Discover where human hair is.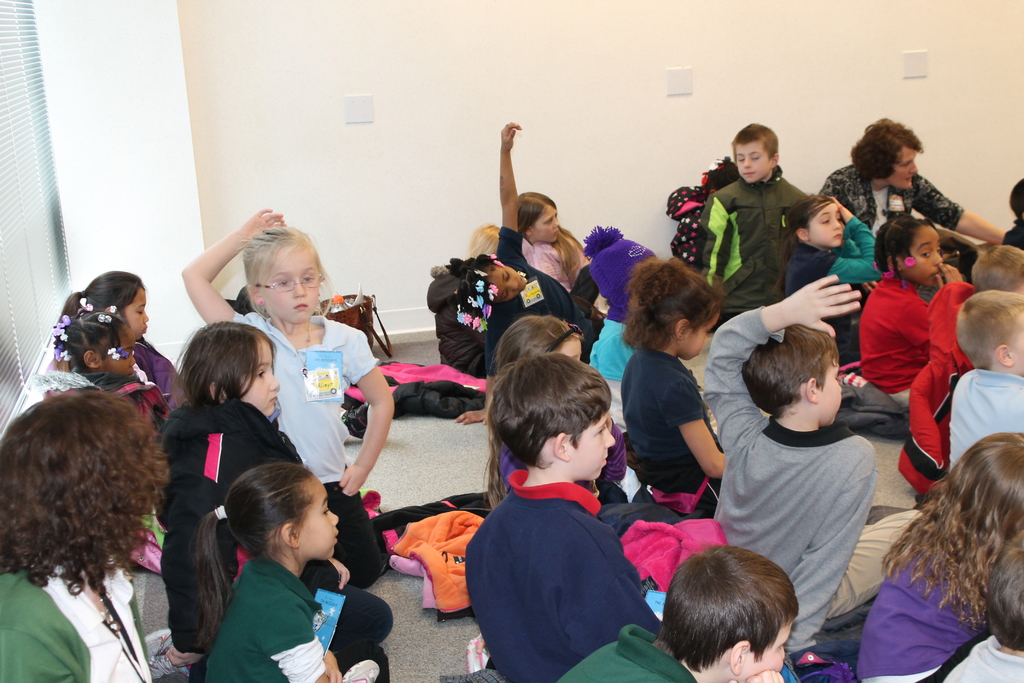
Discovered at region(170, 320, 277, 412).
